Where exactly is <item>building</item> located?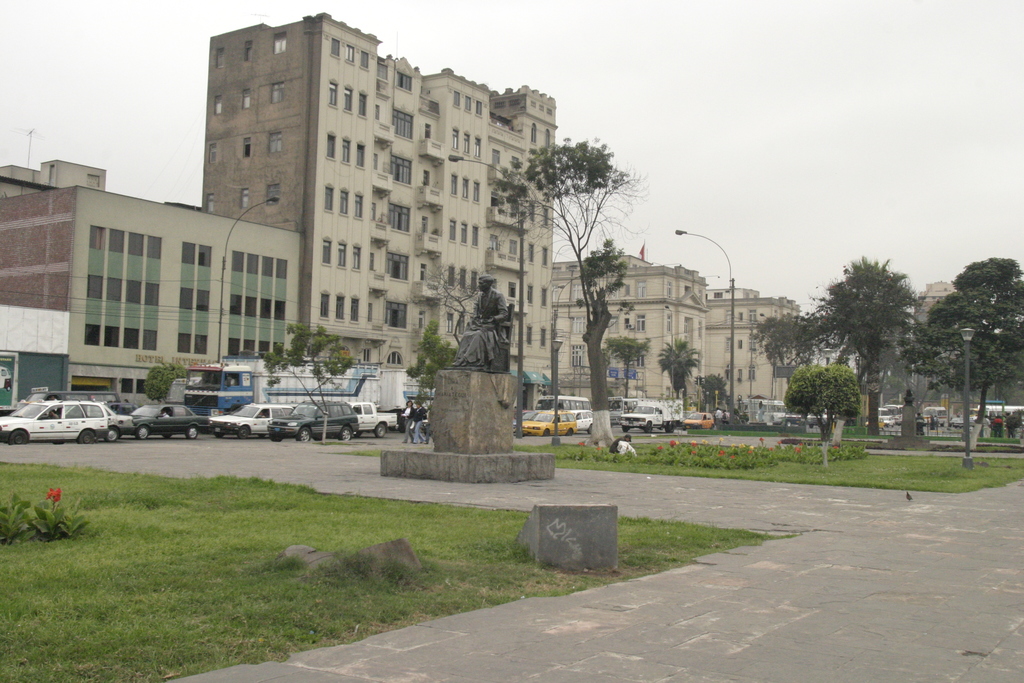
Its bounding box is BBox(0, 183, 304, 397).
